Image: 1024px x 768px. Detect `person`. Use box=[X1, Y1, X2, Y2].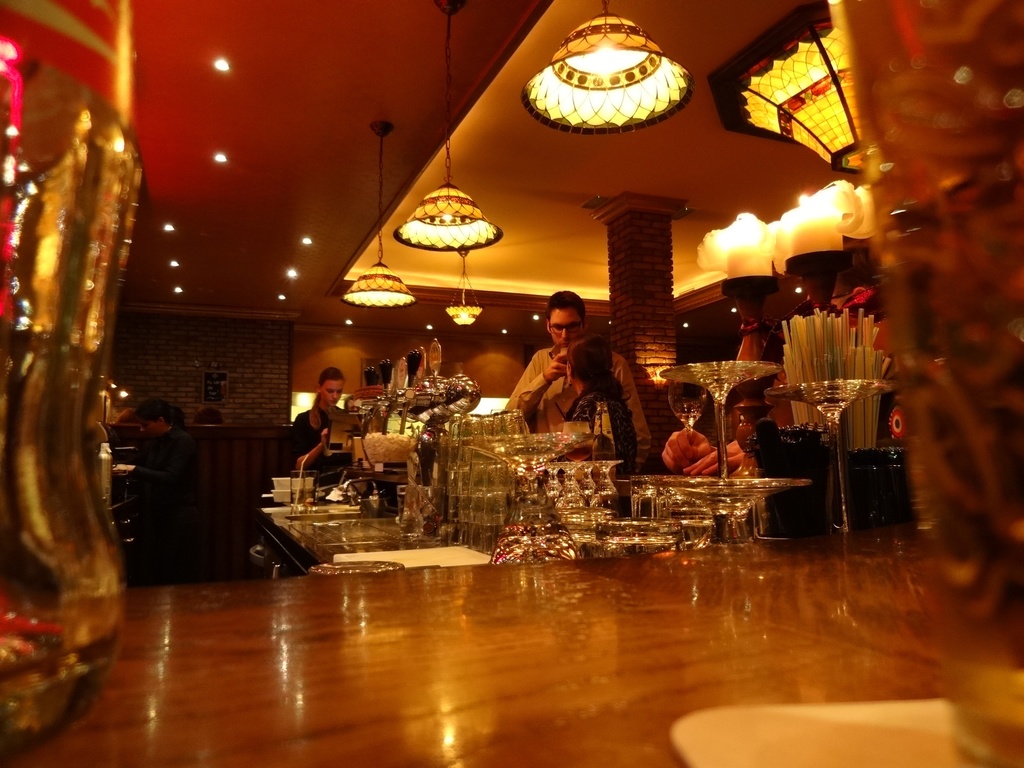
box=[276, 360, 356, 491].
